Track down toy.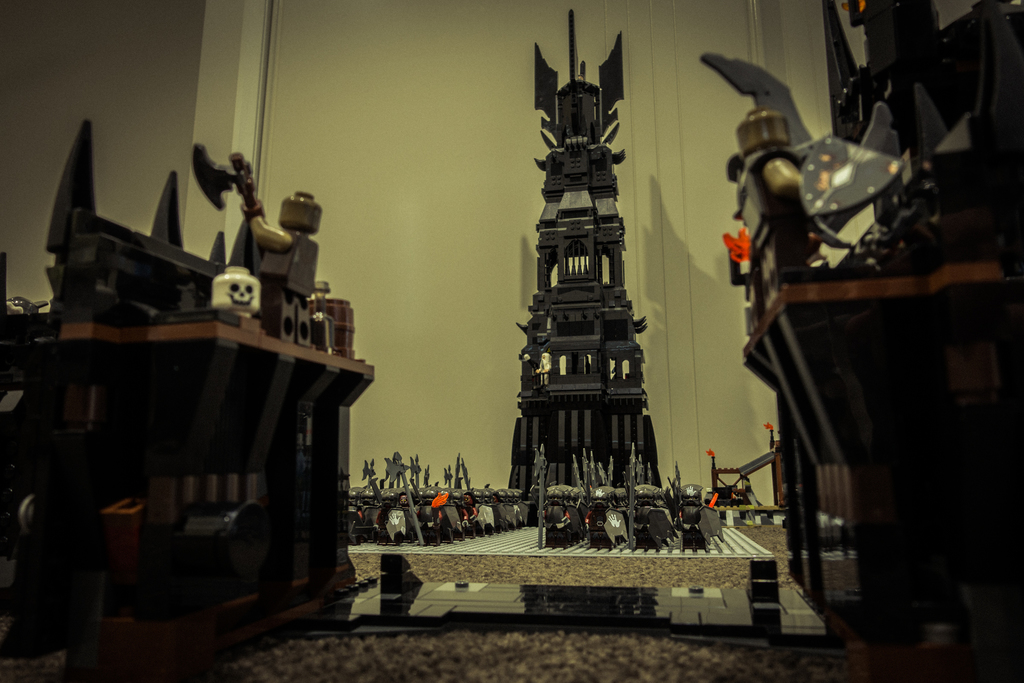
Tracked to pyautogui.locateOnScreen(705, 425, 786, 525).
